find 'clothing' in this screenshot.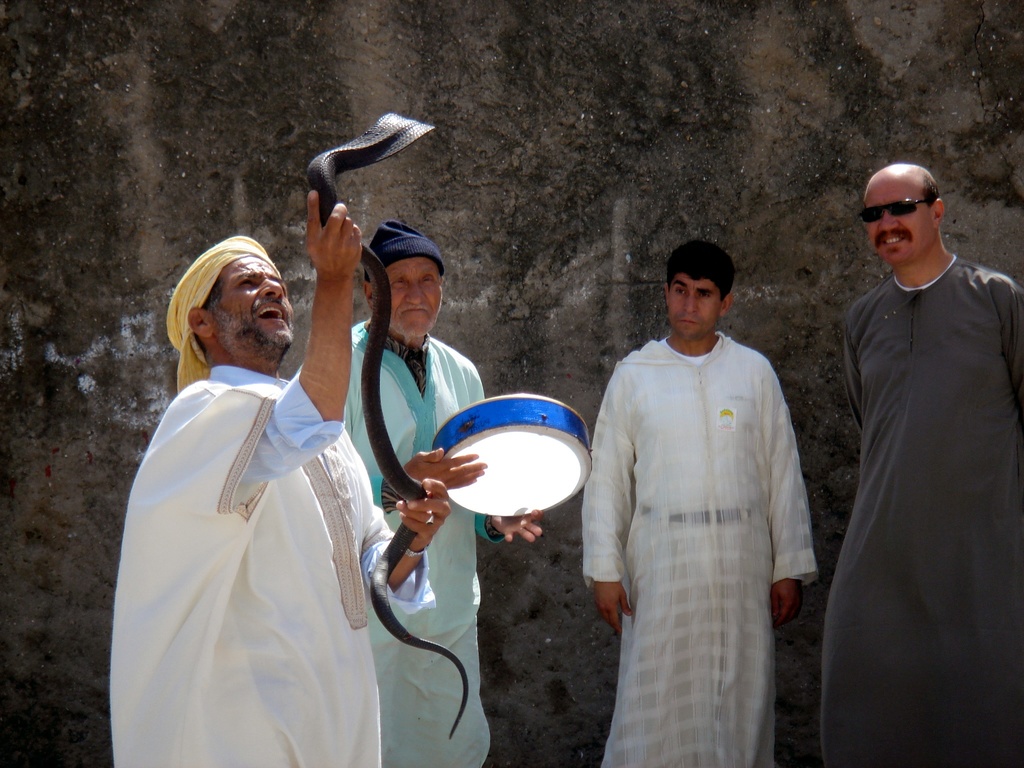
The bounding box for 'clothing' is [586, 283, 824, 751].
